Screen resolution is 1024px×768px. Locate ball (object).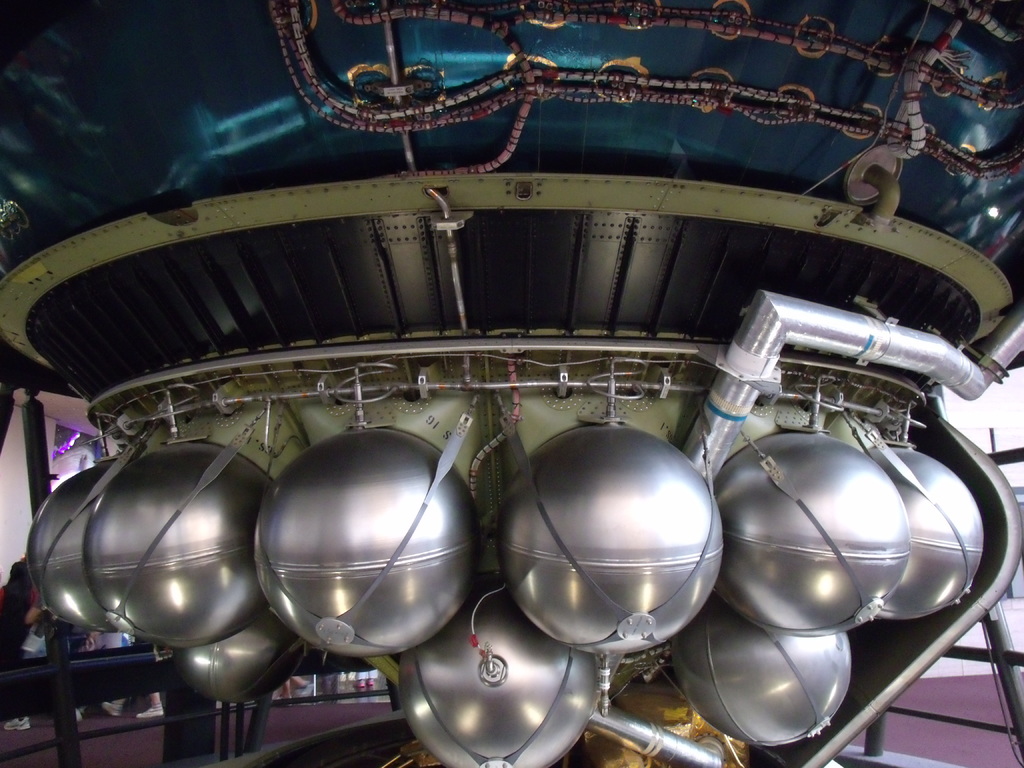
86/443/267/645.
